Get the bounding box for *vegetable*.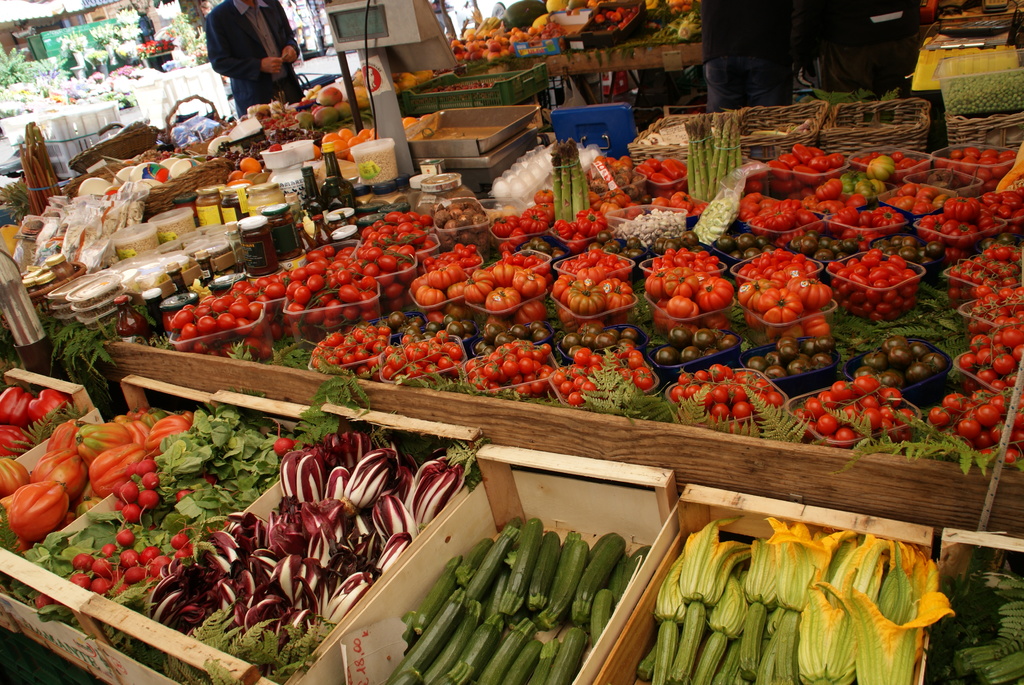
{"x1": 532, "y1": 640, "x2": 557, "y2": 684}.
